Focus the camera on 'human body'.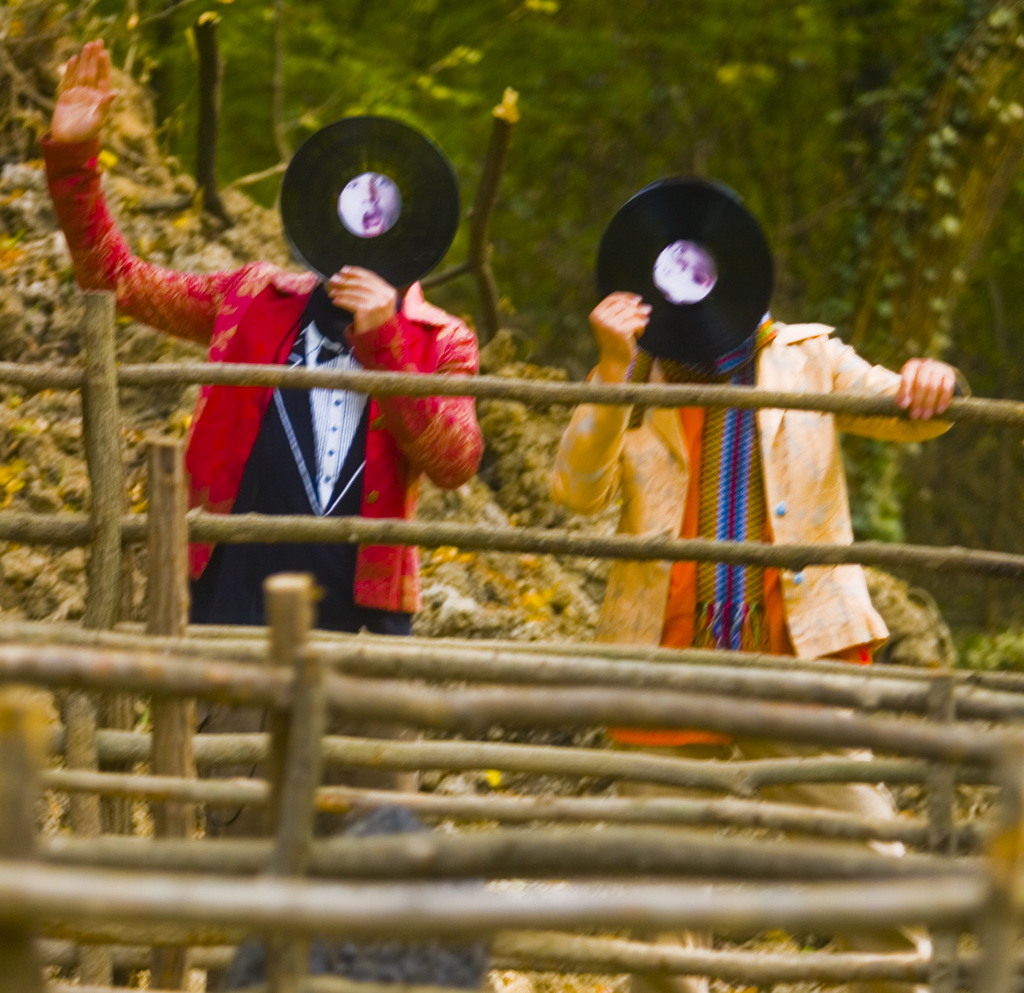
Focus region: 538, 289, 968, 992.
